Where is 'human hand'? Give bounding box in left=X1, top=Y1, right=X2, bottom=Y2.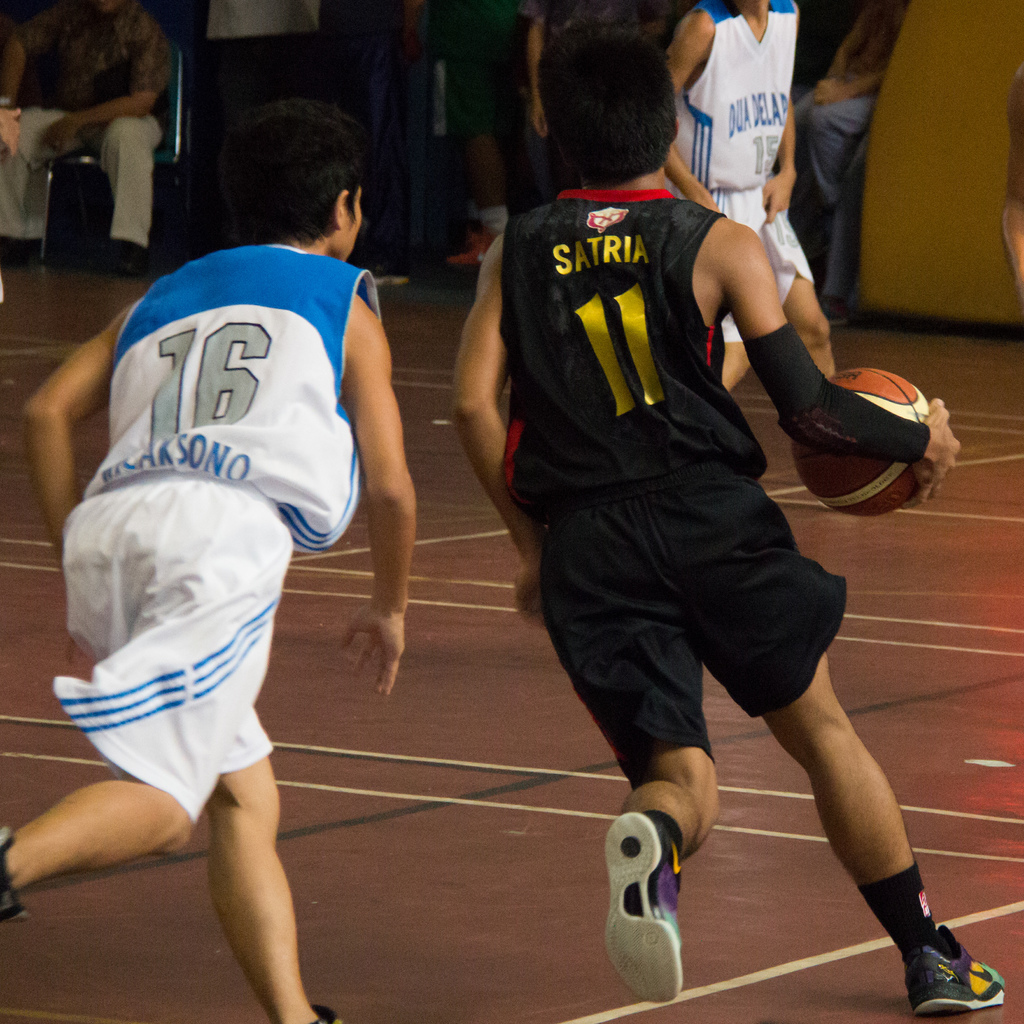
left=691, top=188, right=724, bottom=214.
